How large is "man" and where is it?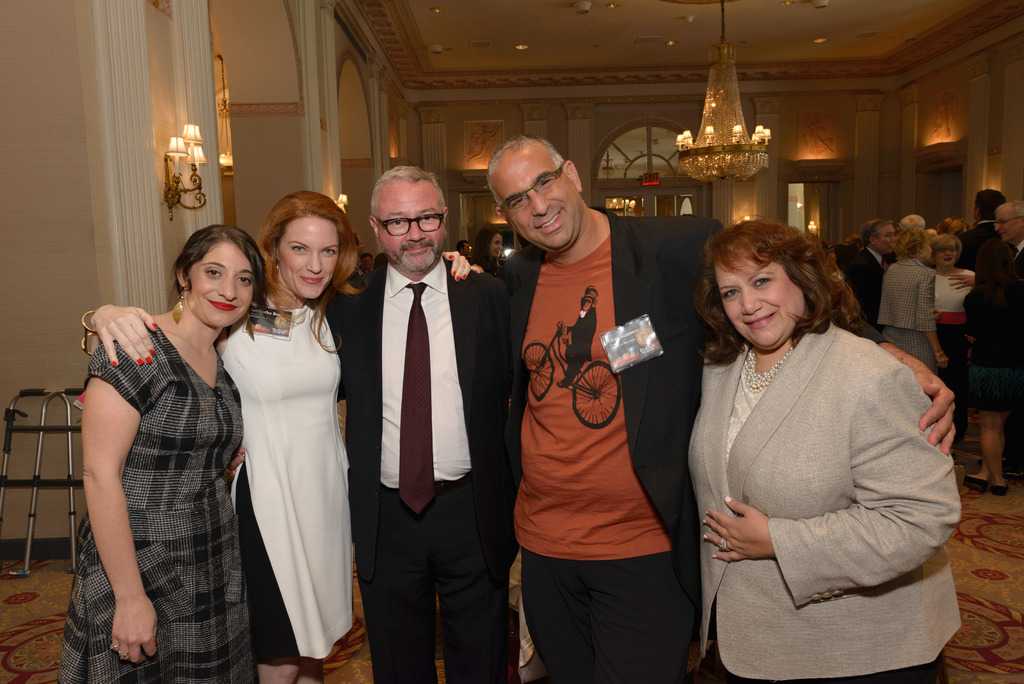
Bounding box: (492,132,958,683).
